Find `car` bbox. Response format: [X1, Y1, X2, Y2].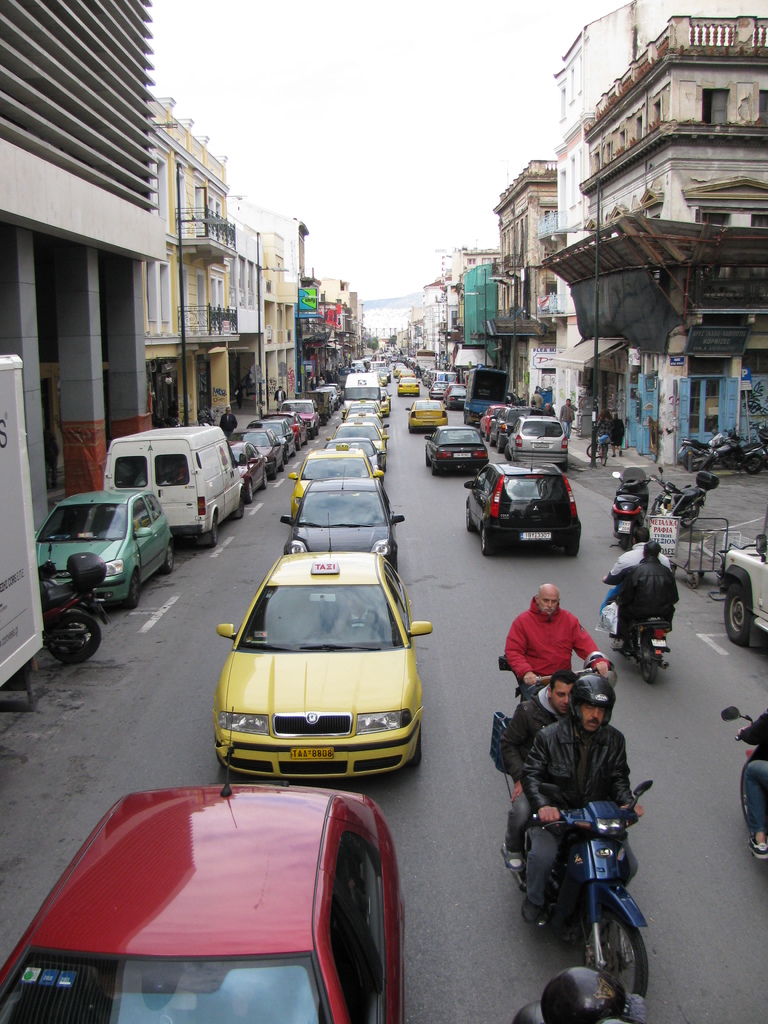
[348, 399, 382, 413].
